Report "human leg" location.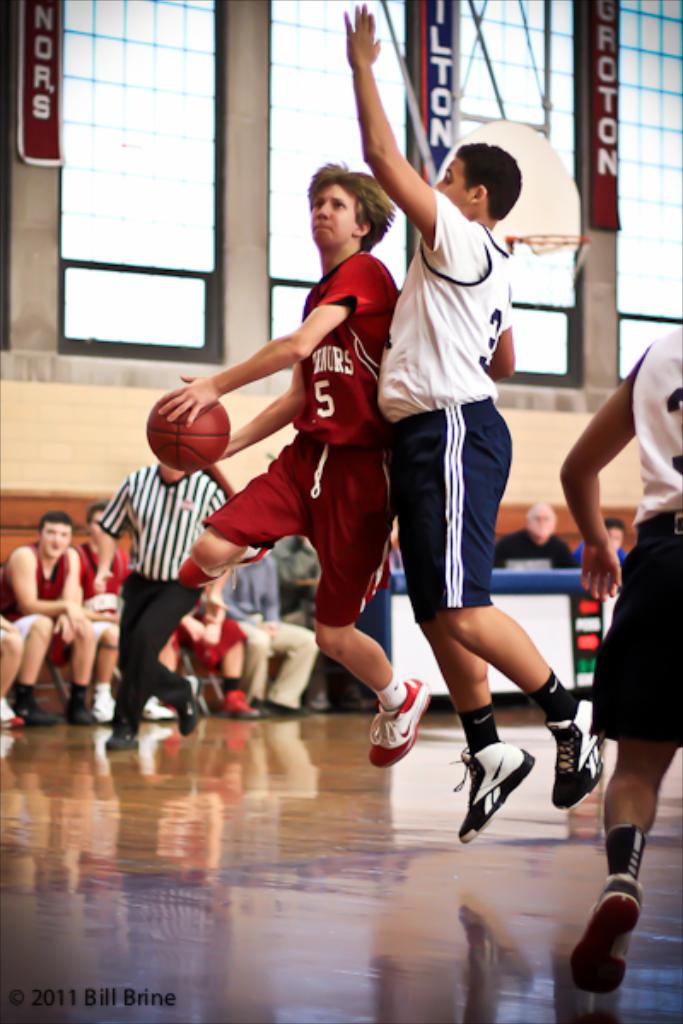
Report: select_region(563, 529, 678, 997).
